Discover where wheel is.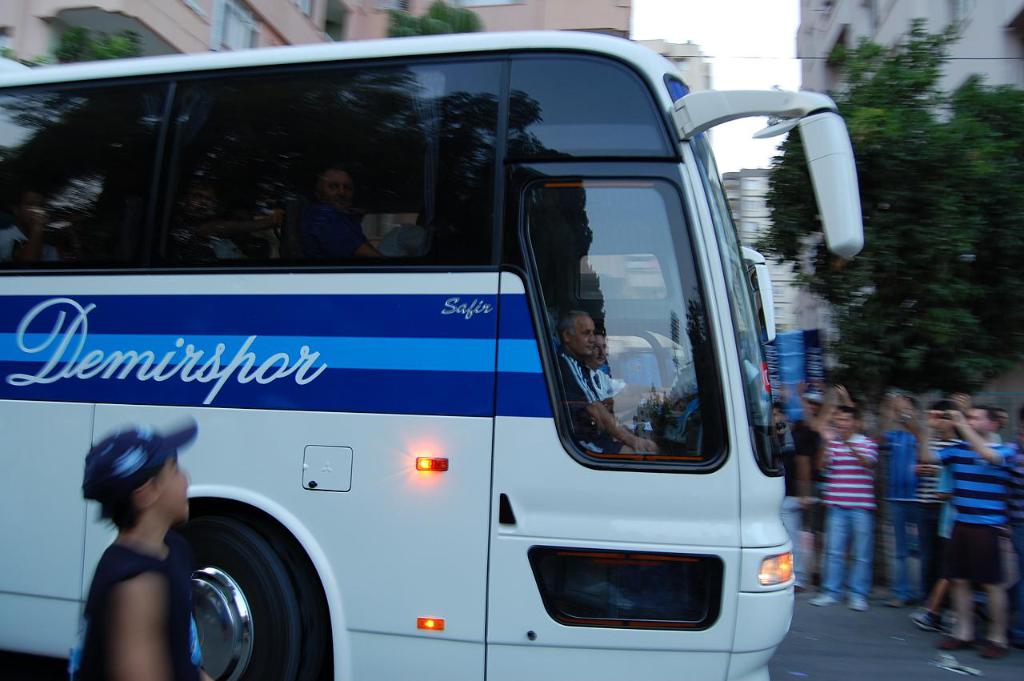
Discovered at x1=177, y1=502, x2=314, y2=674.
